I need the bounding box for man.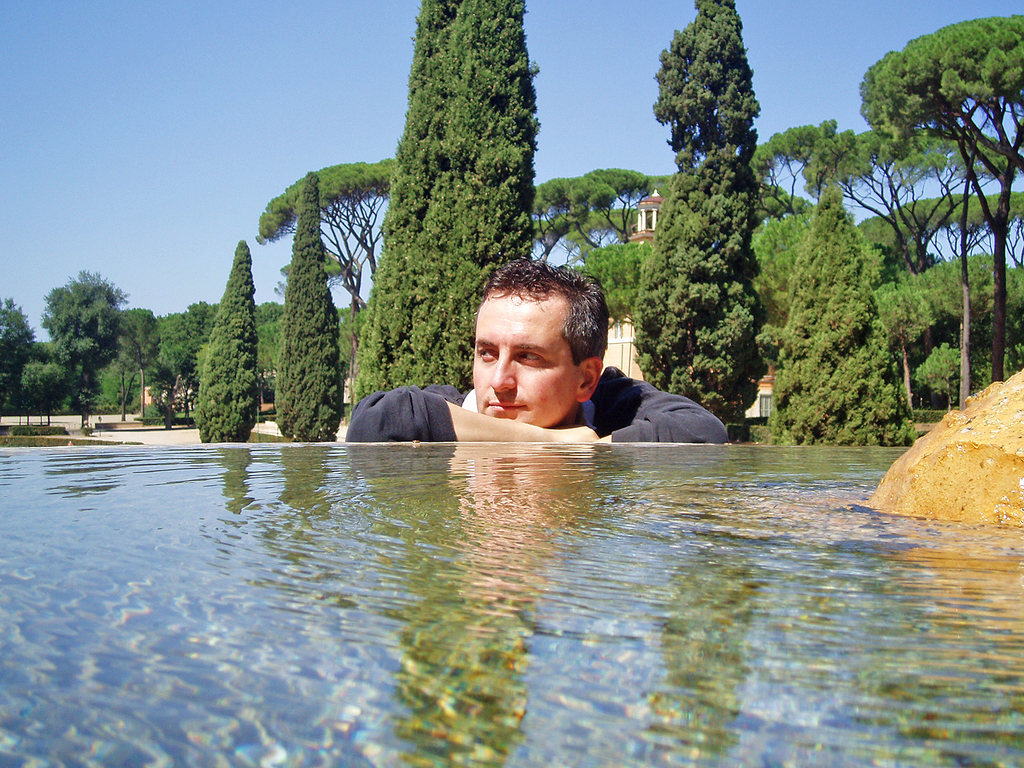
Here it is: [x1=421, y1=271, x2=731, y2=457].
